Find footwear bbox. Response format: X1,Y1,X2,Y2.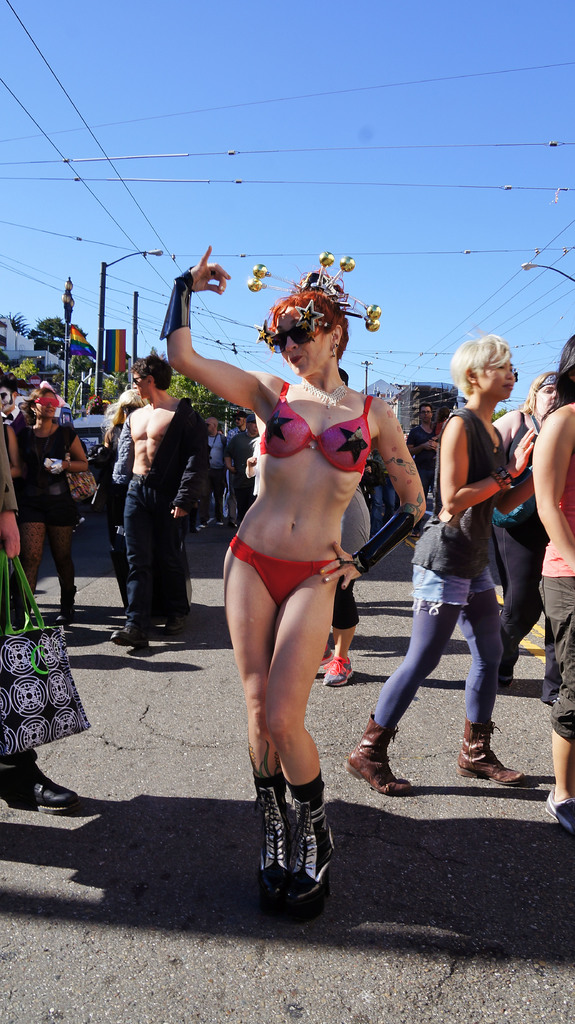
250,765,336,917.
